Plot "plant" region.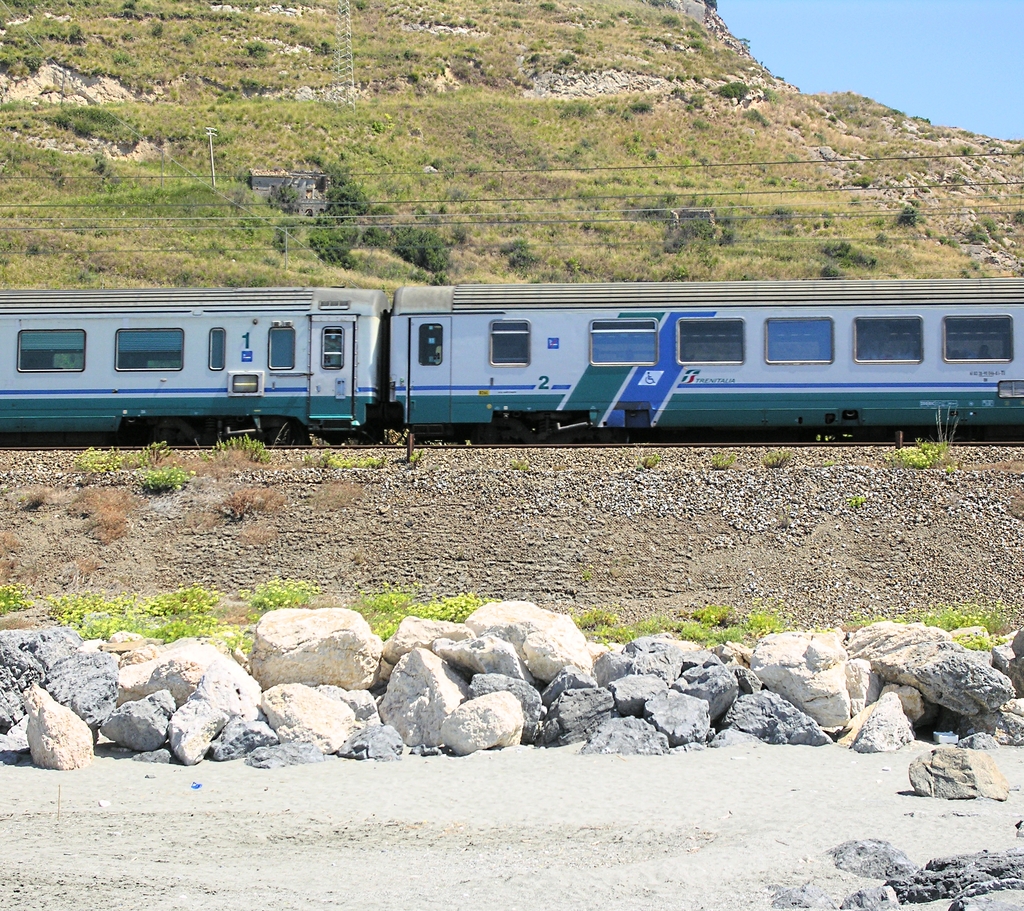
Plotted at pyautogui.locateOnScreen(988, 631, 1006, 643).
